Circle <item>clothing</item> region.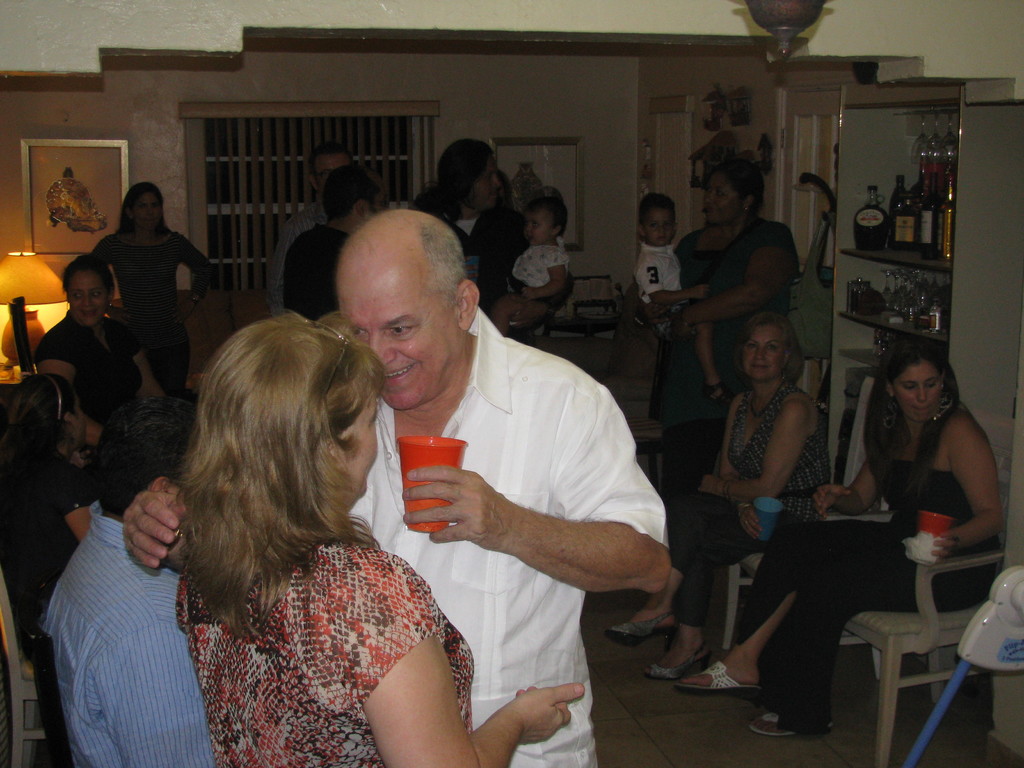
Region: <box>506,236,566,312</box>.
